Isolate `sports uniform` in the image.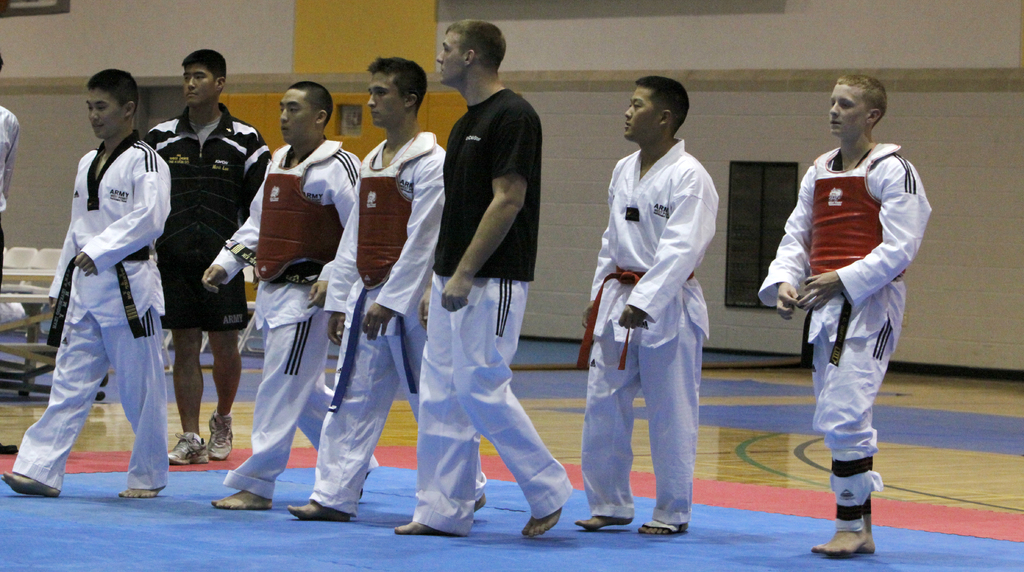
Isolated region: x1=141, y1=98, x2=268, y2=462.
